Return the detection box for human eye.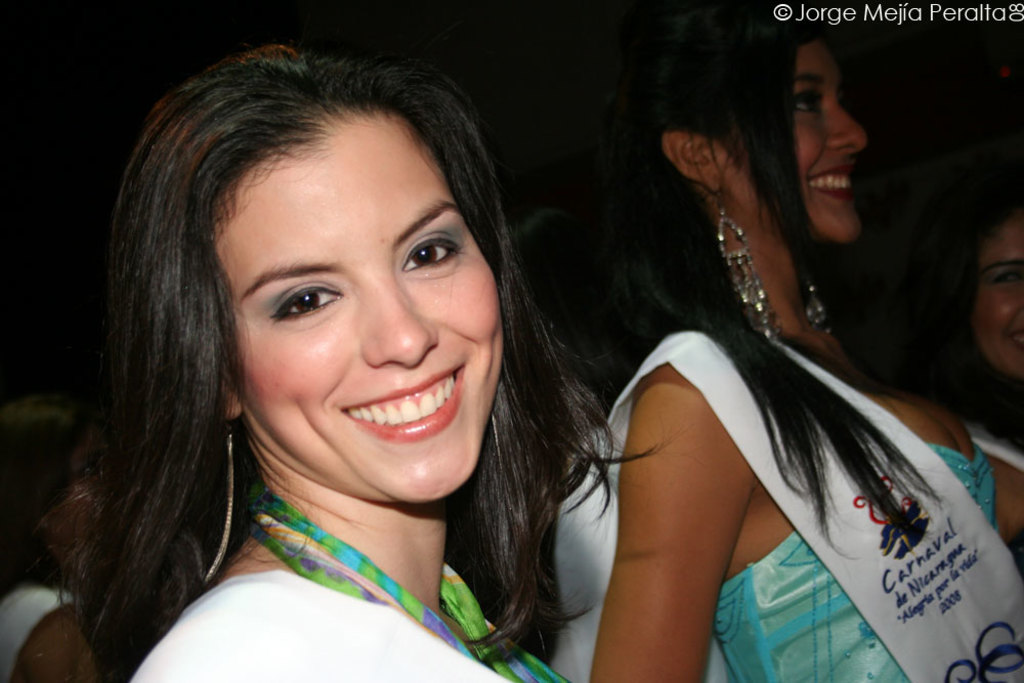
BBox(988, 270, 1023, 286).
